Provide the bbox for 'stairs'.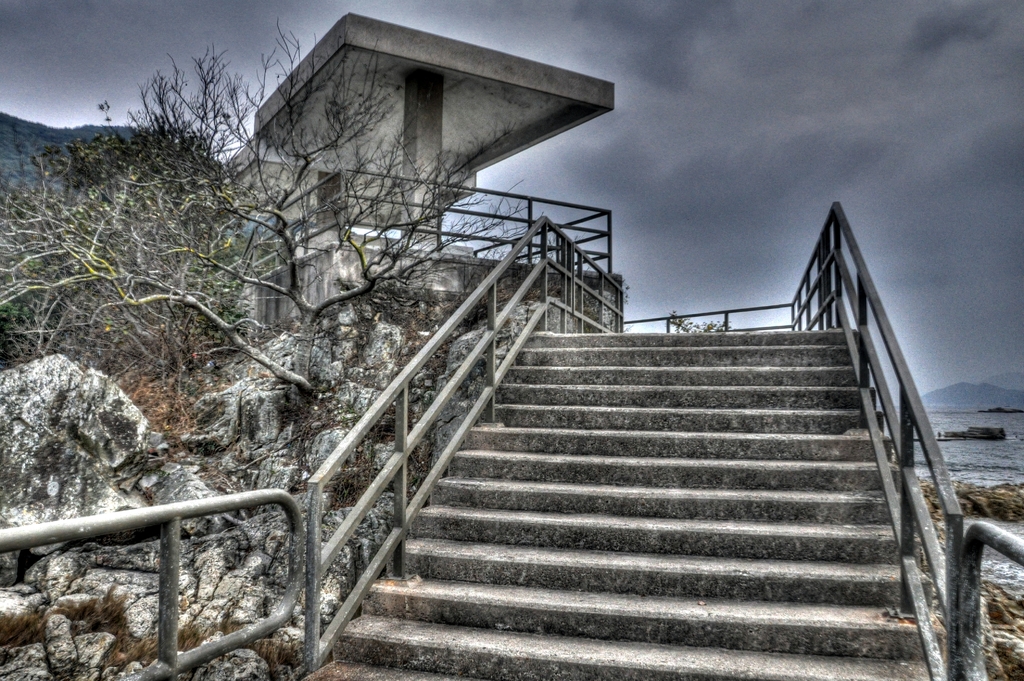
x1=292, y1=322, x2=948, y2=680.
